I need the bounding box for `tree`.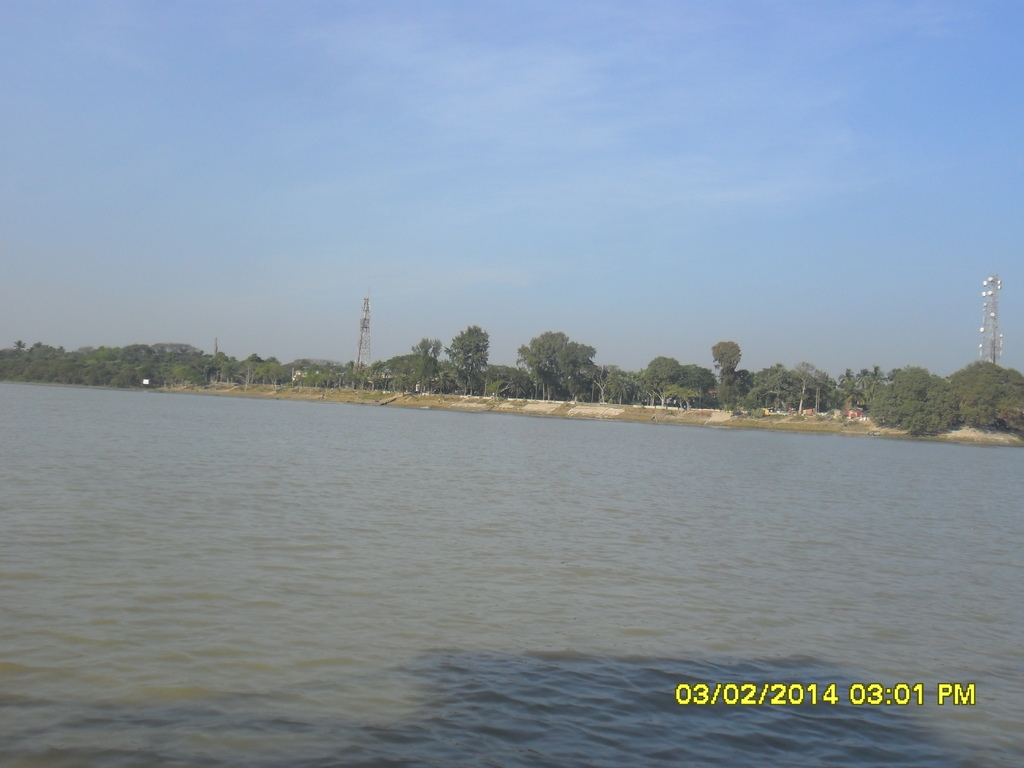
Here it is: {"left": 594, "top": 356, "right": 725, "bottom": 406}.
